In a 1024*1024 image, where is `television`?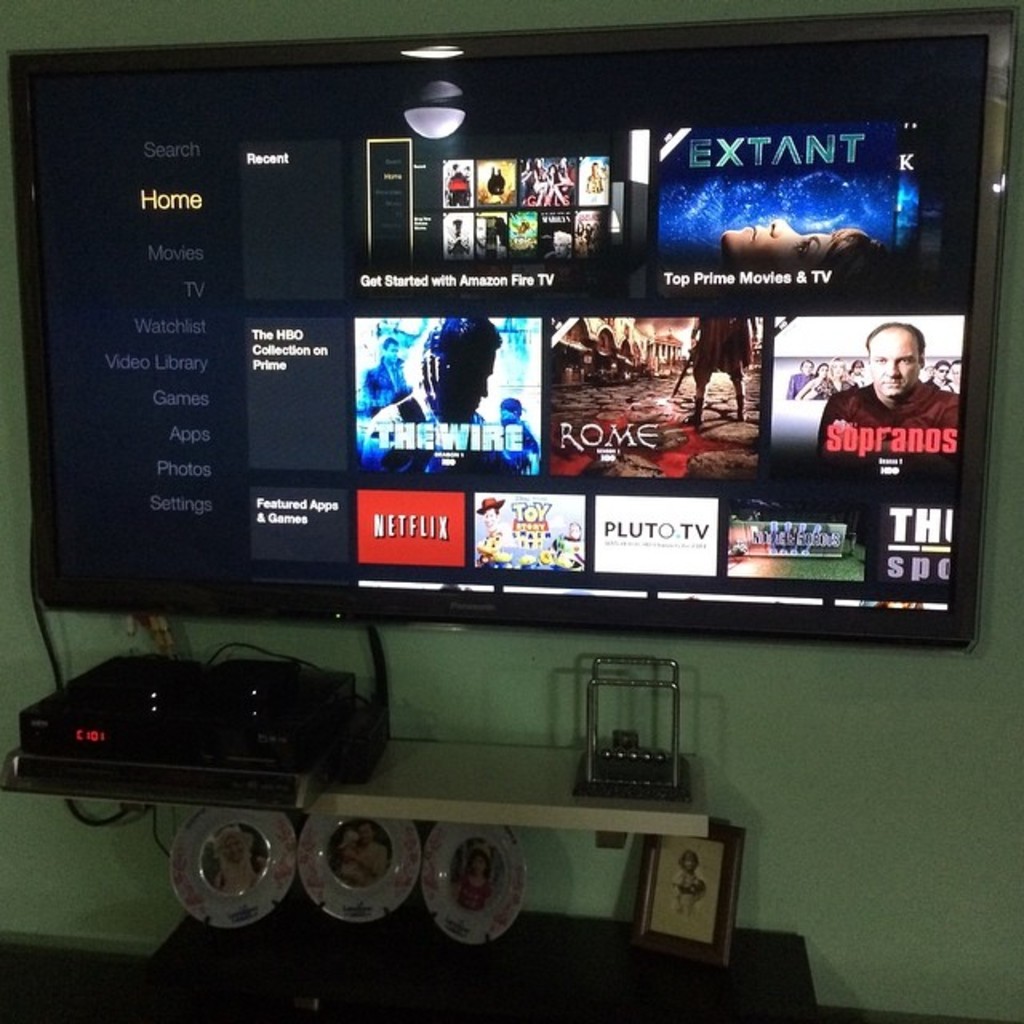
pyautogui.locateOnScreen(10, 10, 1019, 658).
